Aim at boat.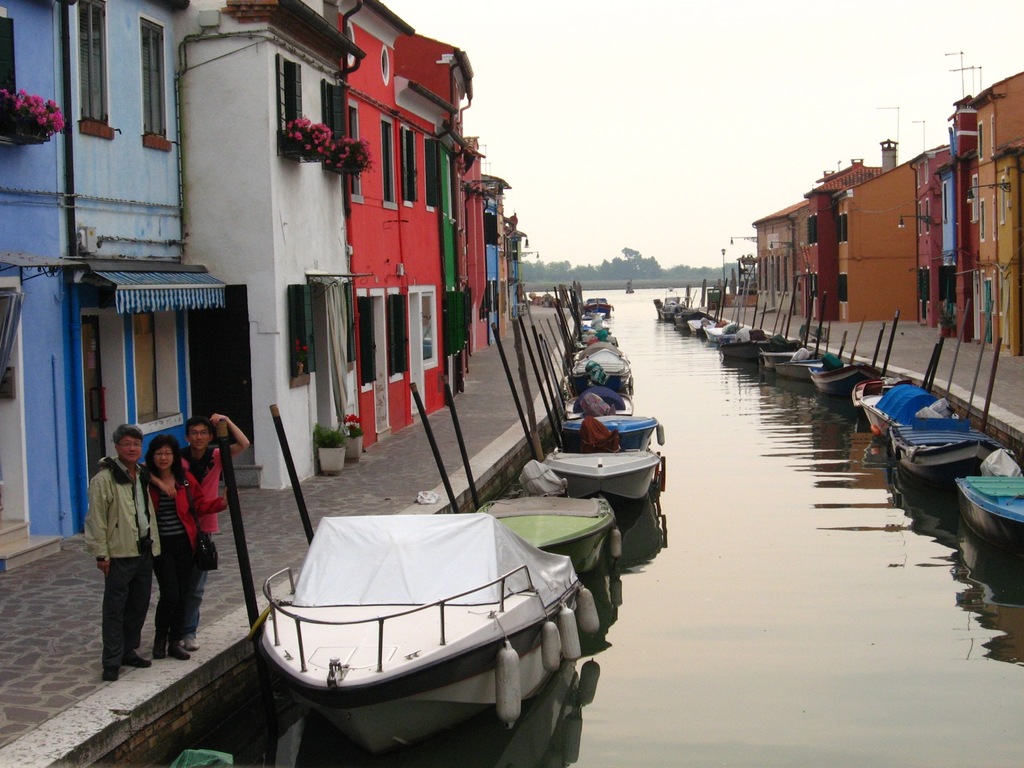
Aimed at select_region(953, 472, 1023, 549).
